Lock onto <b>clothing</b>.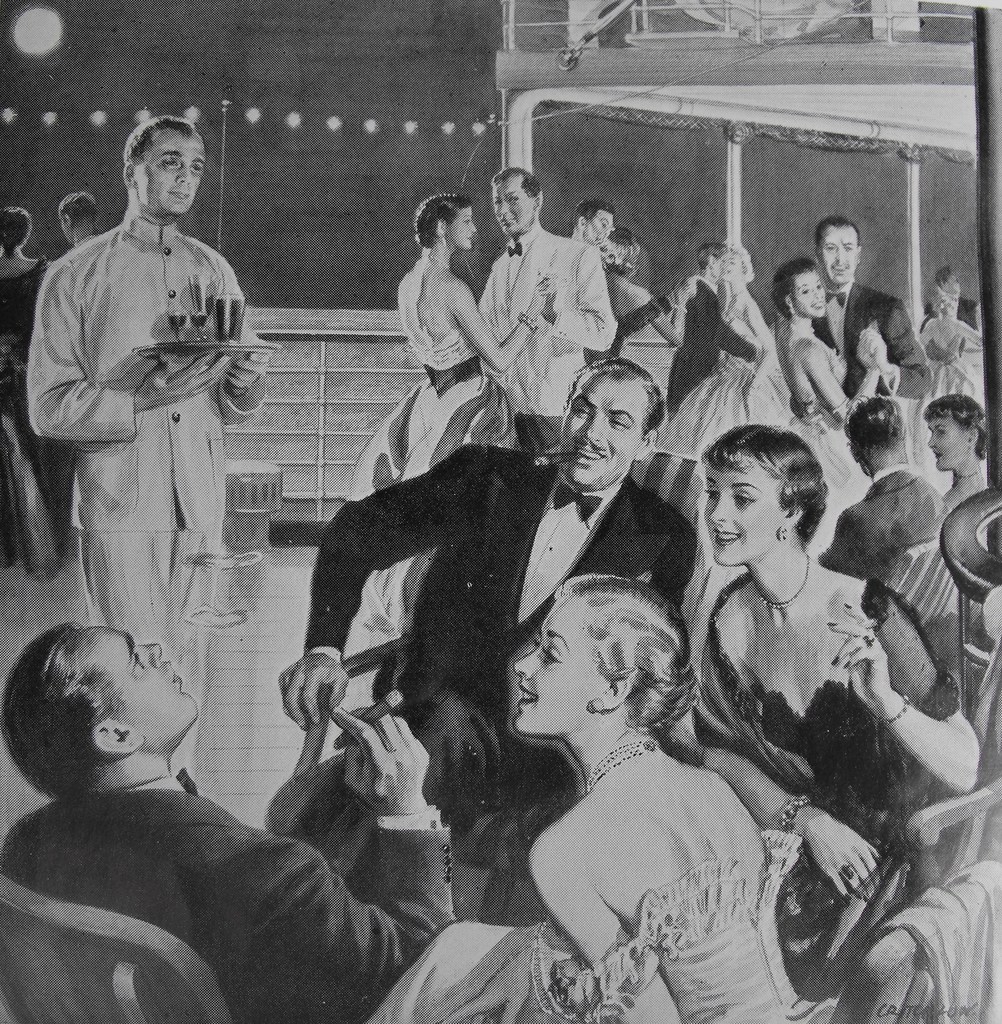
Locked: rect(337, 327, 509, 642).
